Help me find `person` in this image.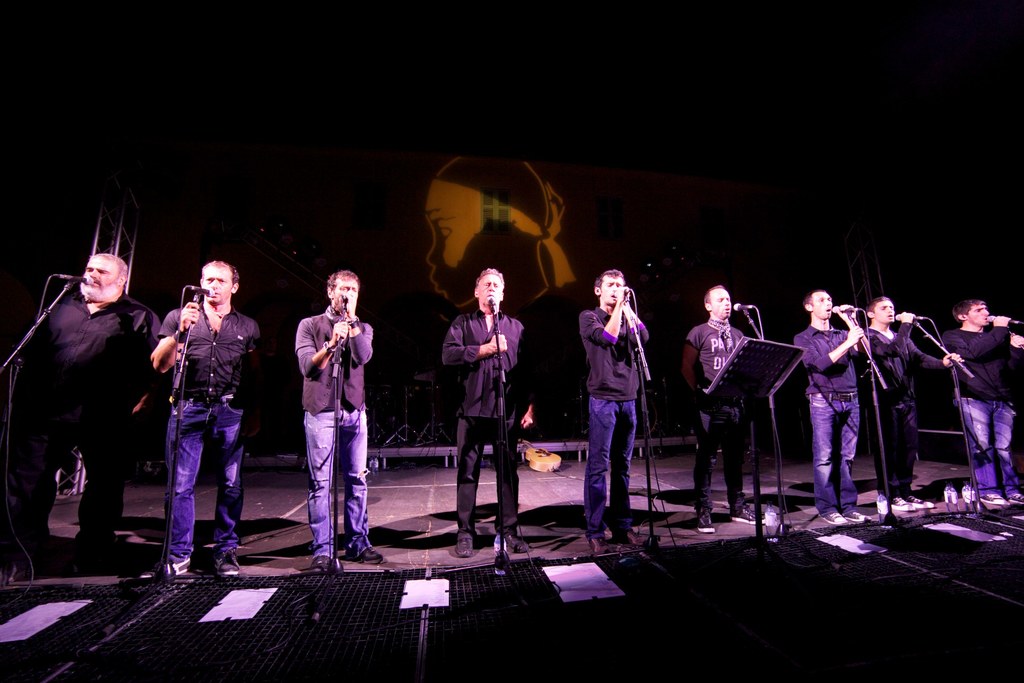
Found it: box(788, 284, 863, 524).
